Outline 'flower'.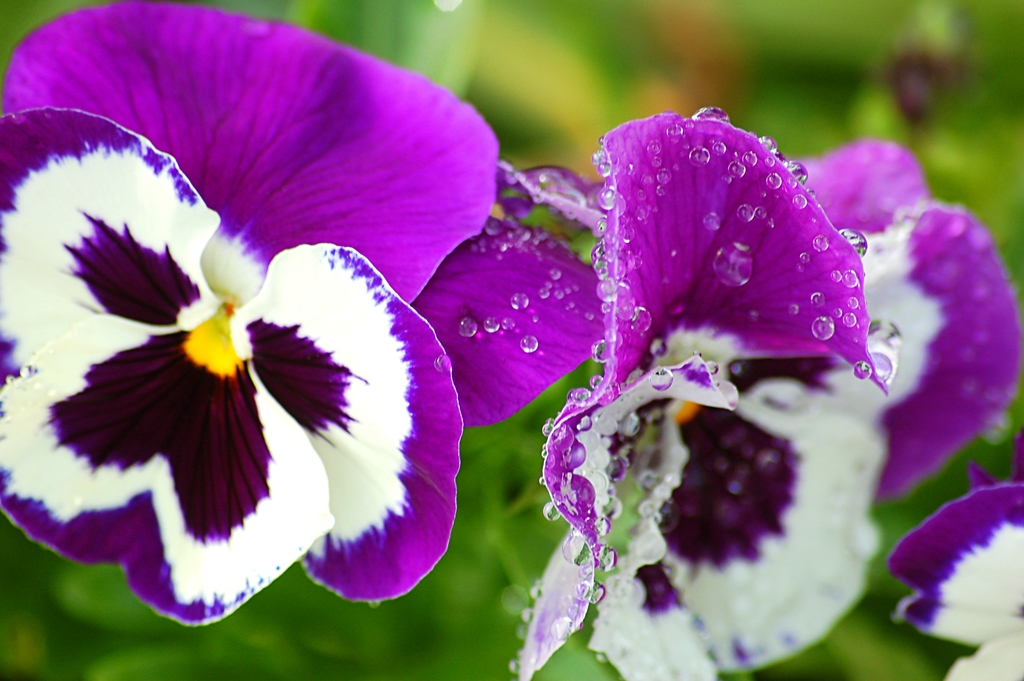
Outline: crop(0, 106, 474, 621).
